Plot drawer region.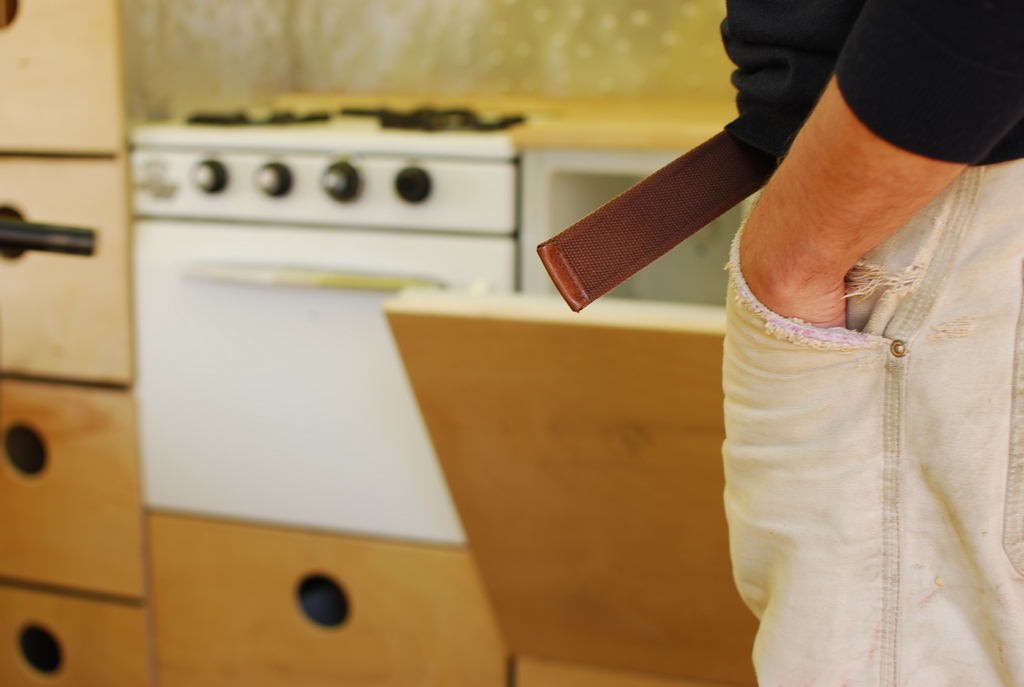
Plotted at BBox(4, 590, 149, 686).
